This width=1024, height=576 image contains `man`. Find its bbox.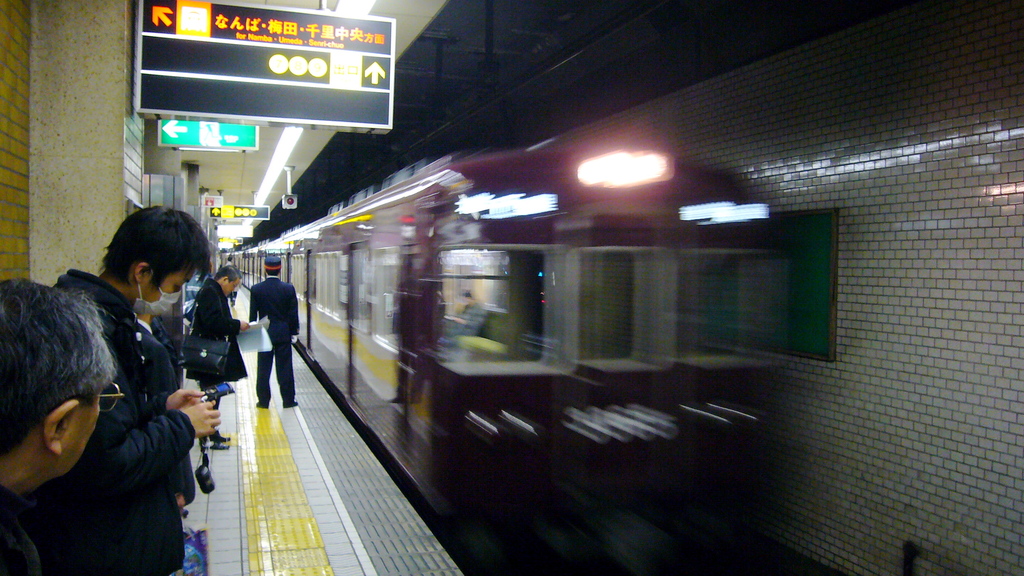
crop(246, 256, 303, 408).
